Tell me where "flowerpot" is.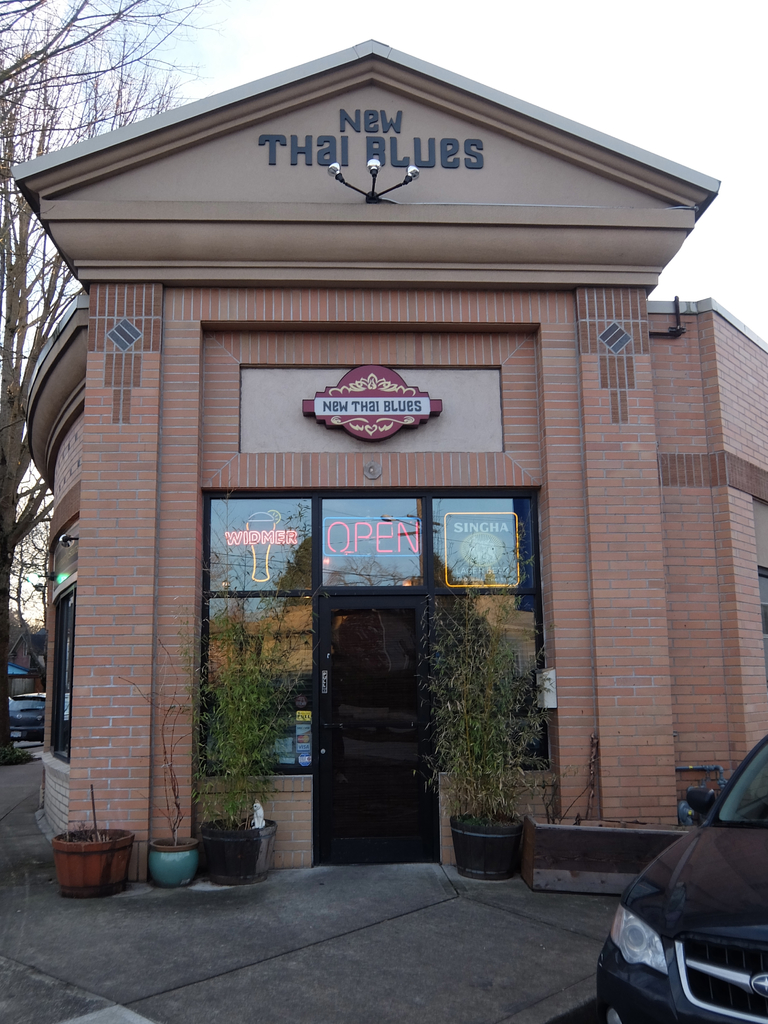
"flowerpot" is at <bbox>196, 812, 276, 888</bbox>.
